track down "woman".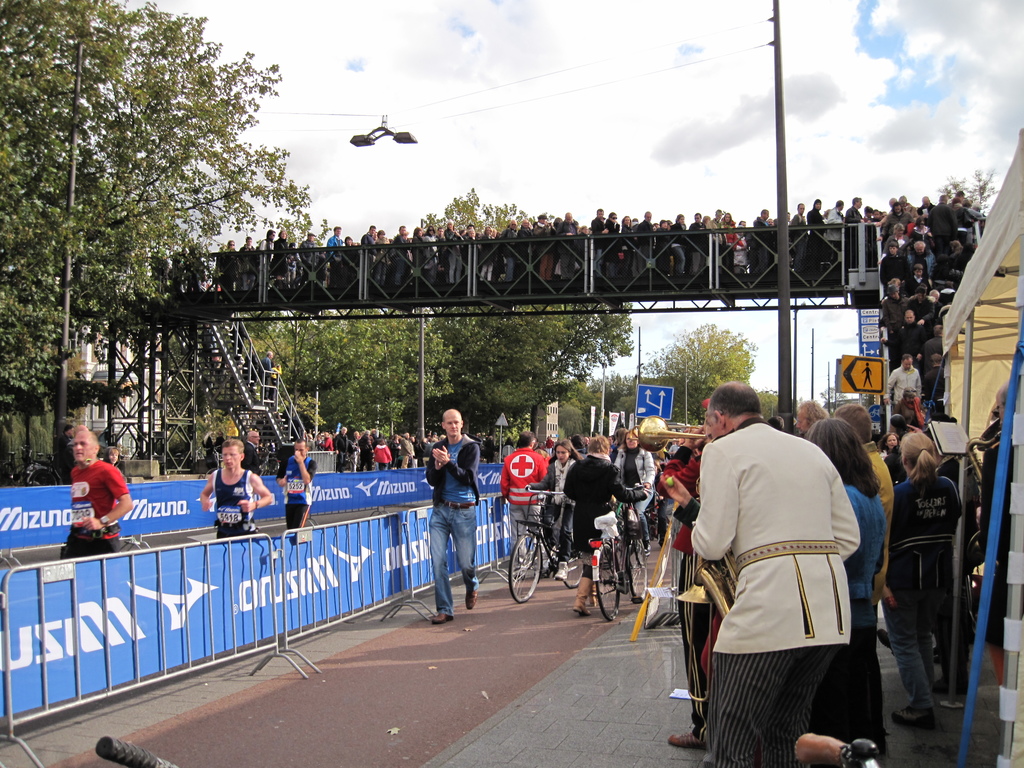
Tracked to select_region(611, 429, 656, 559).
